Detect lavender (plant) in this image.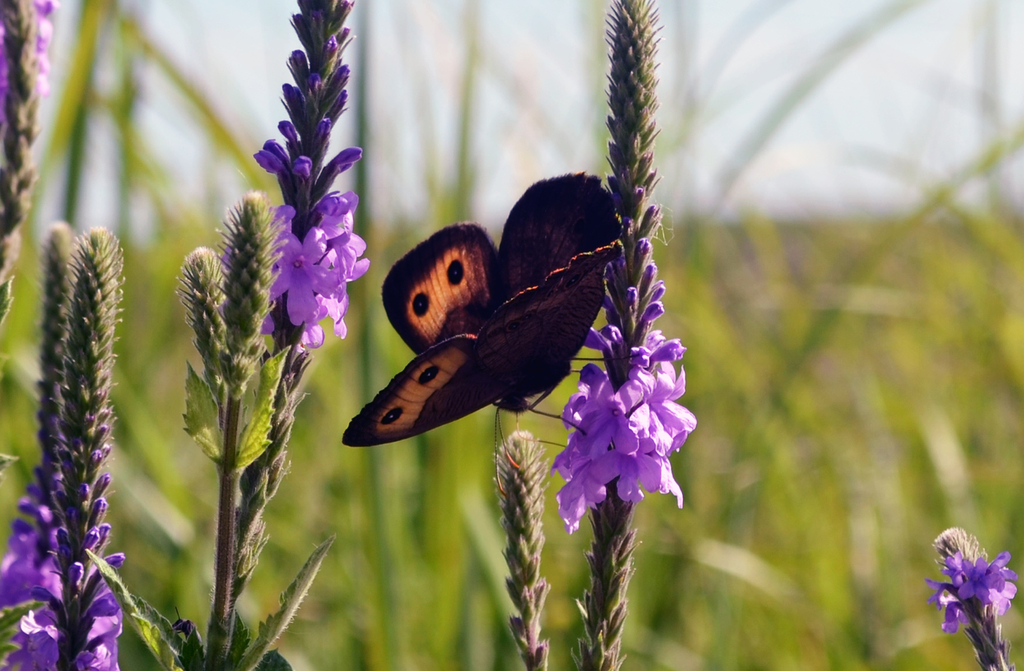
Detection: [0,0,62,319].
